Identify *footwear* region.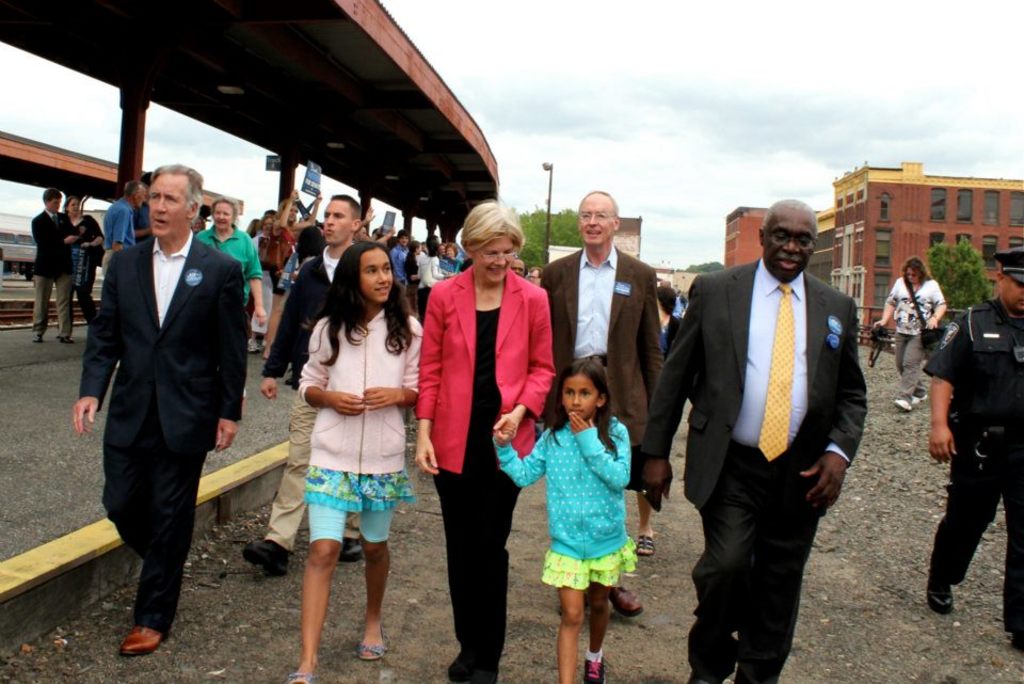
Region: {"left": 927, "top": 582, "right": 954, "bottom": 611}.
